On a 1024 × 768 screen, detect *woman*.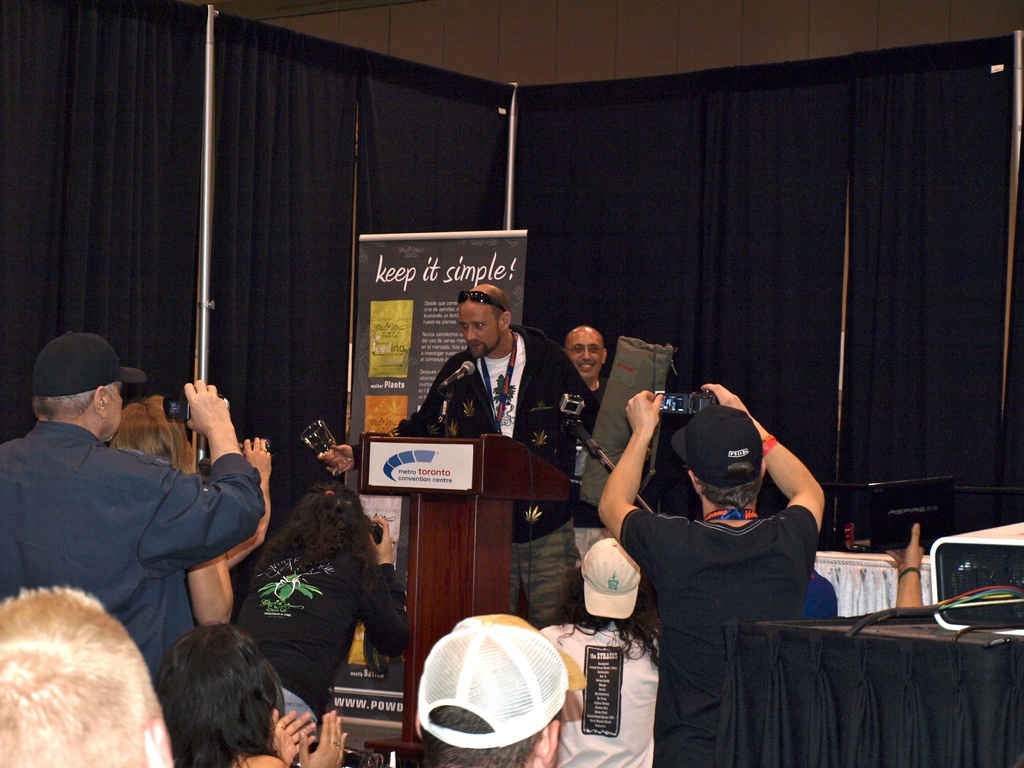
<region>538, 540, 669, 767</region>.
